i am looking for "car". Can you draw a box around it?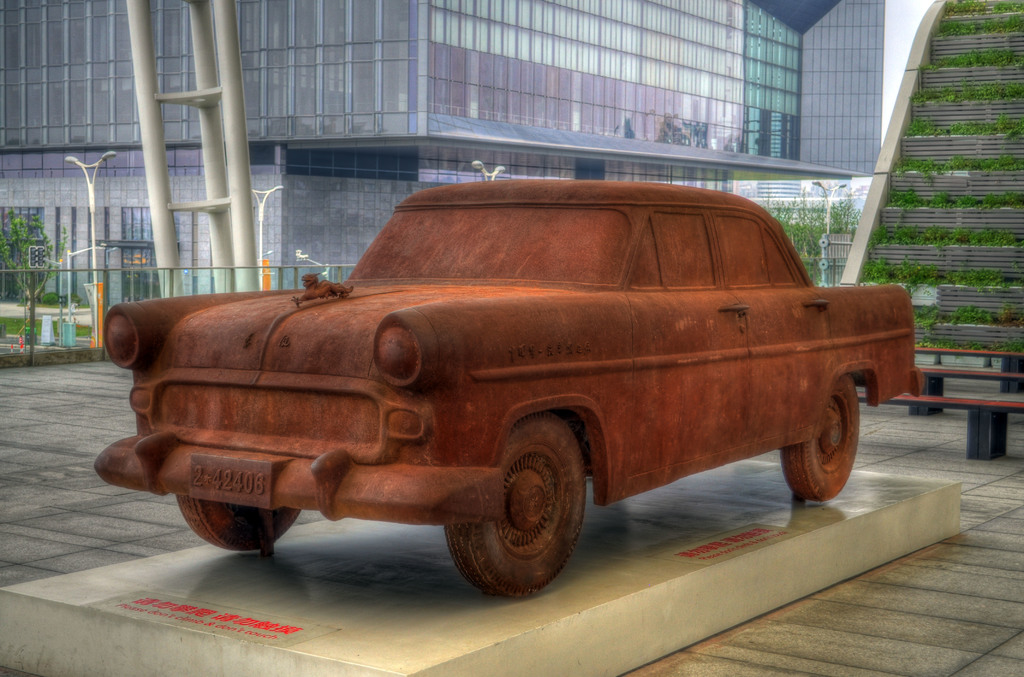
Sure, the bounding box is {"x1": 85, "y1": 175, "x2": 922, "y2": 601}.
